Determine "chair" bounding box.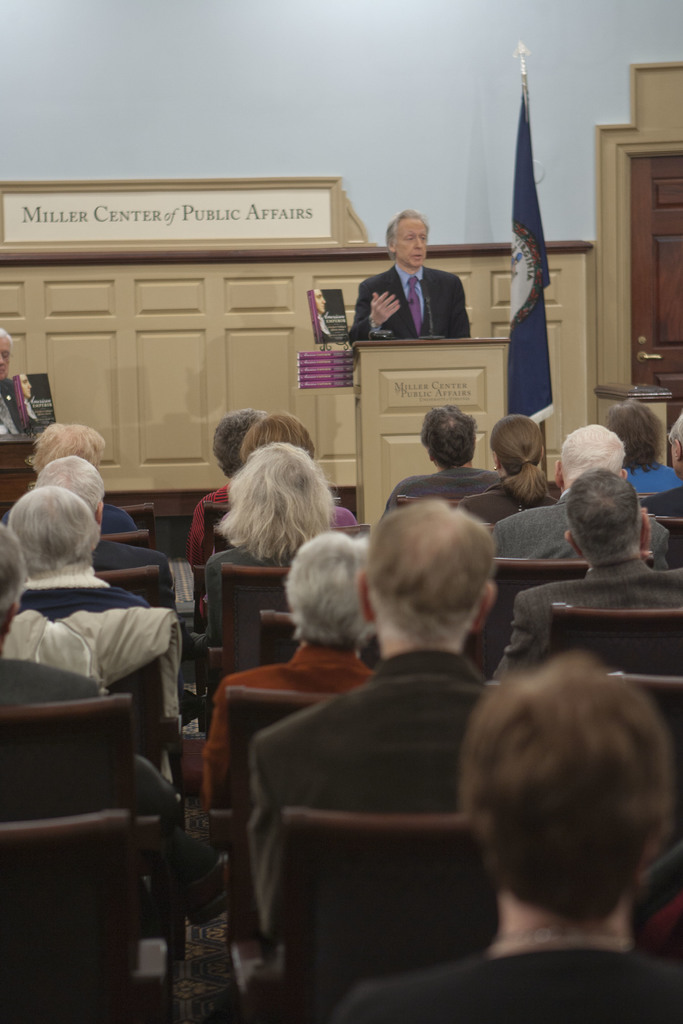
Determined: box=[645, 515, 682, 570].
